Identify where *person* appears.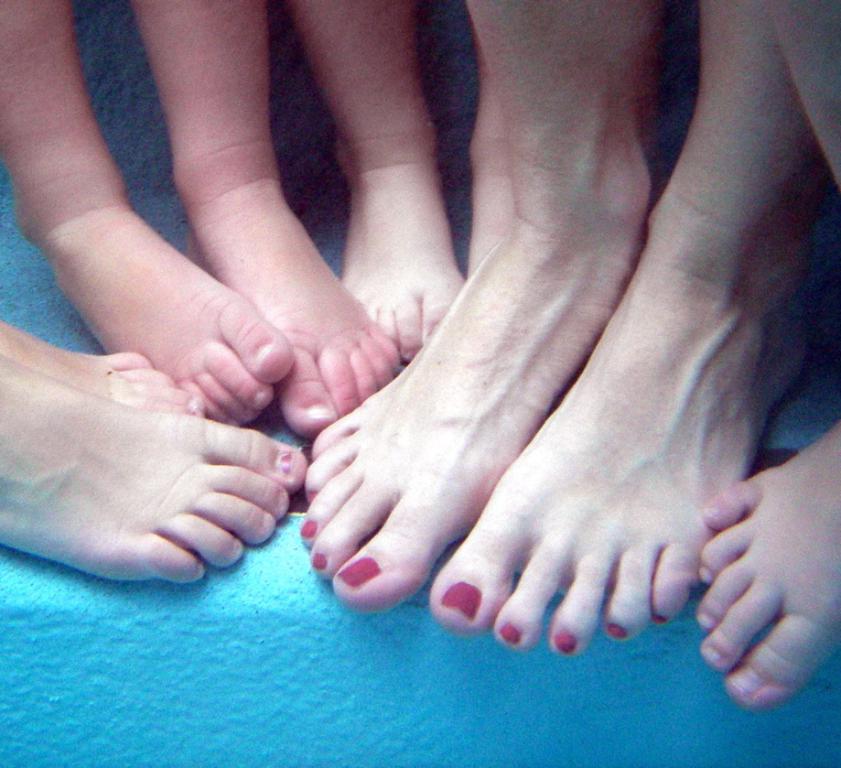
Appears at left=277, top=0, right=463, bottom=354.
